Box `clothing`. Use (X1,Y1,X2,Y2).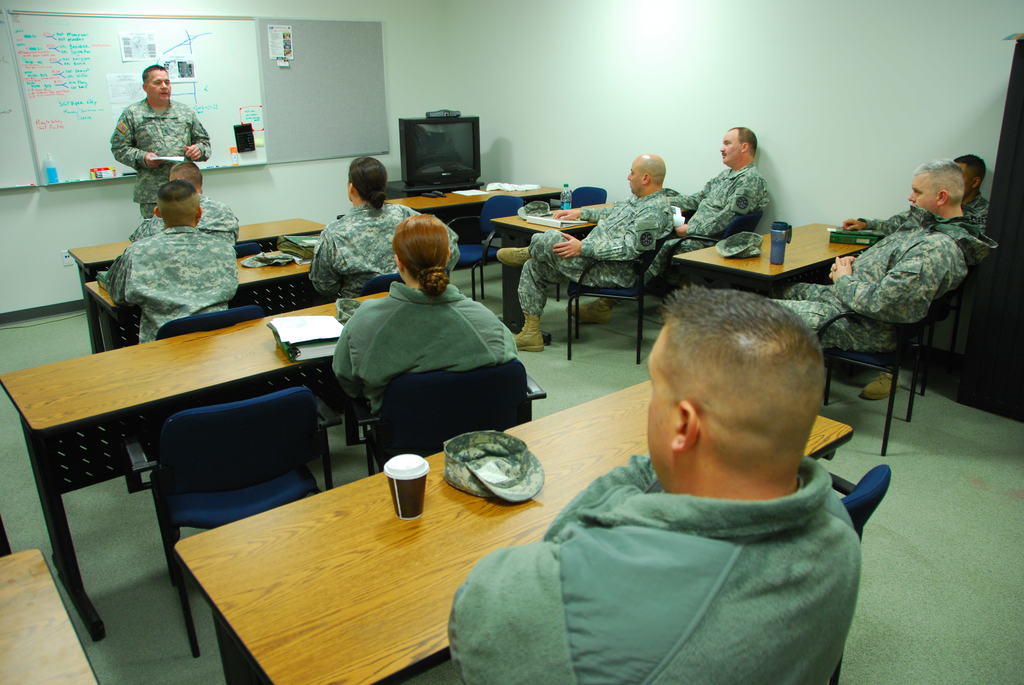
(321,263,531,446).
